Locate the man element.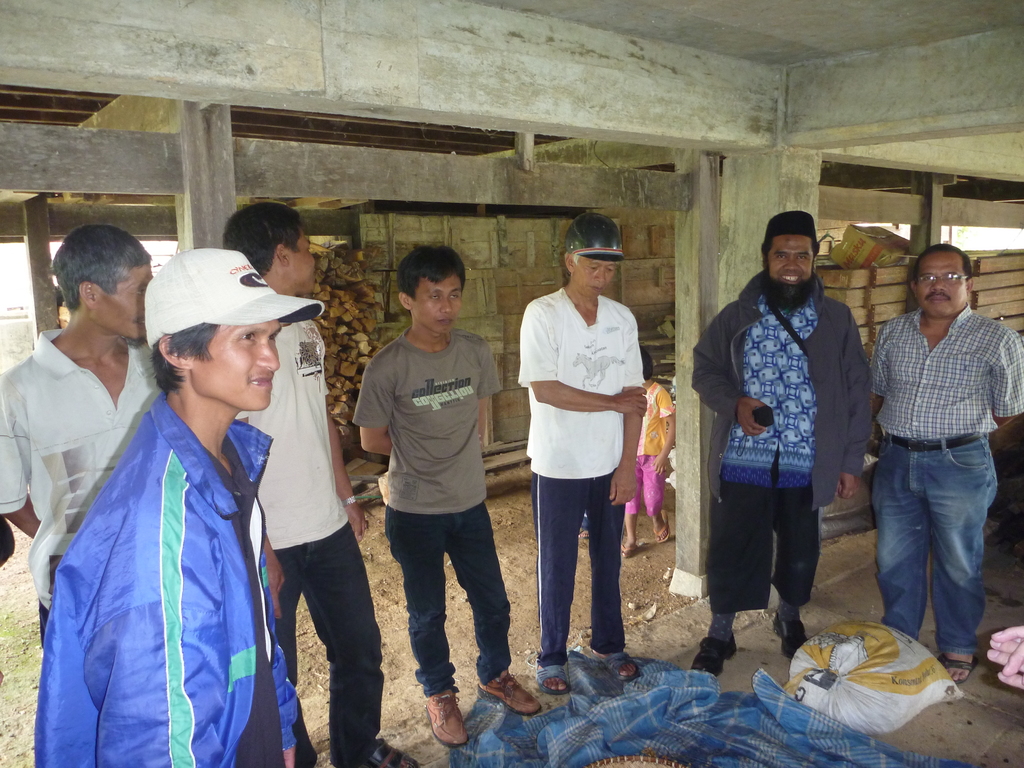
Element bbox: <bbox>0, 227, 152, 646</bbox>.
